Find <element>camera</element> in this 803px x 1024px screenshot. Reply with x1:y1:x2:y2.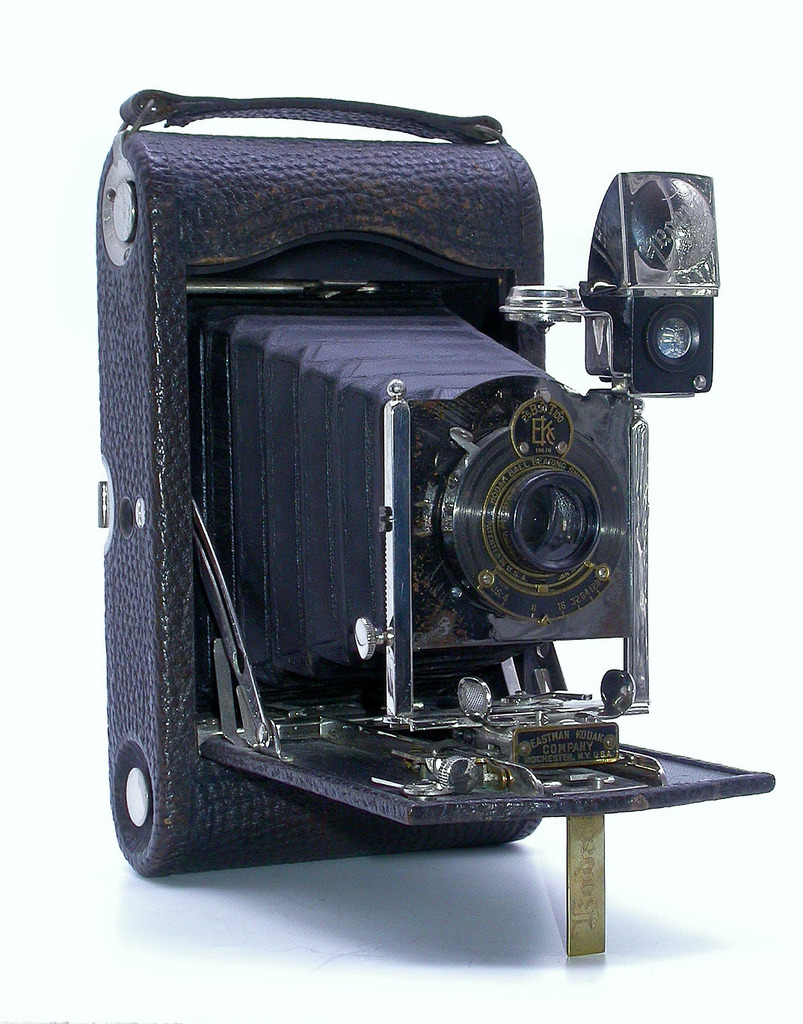
99:96:776:962.
